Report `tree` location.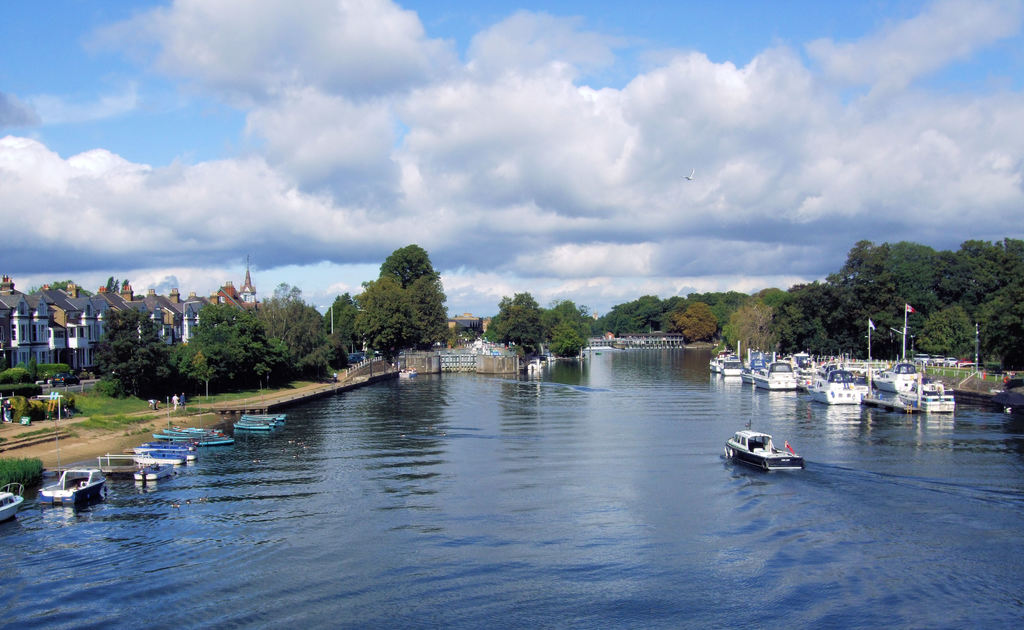
Report: region(182, 303, 258, 364).
